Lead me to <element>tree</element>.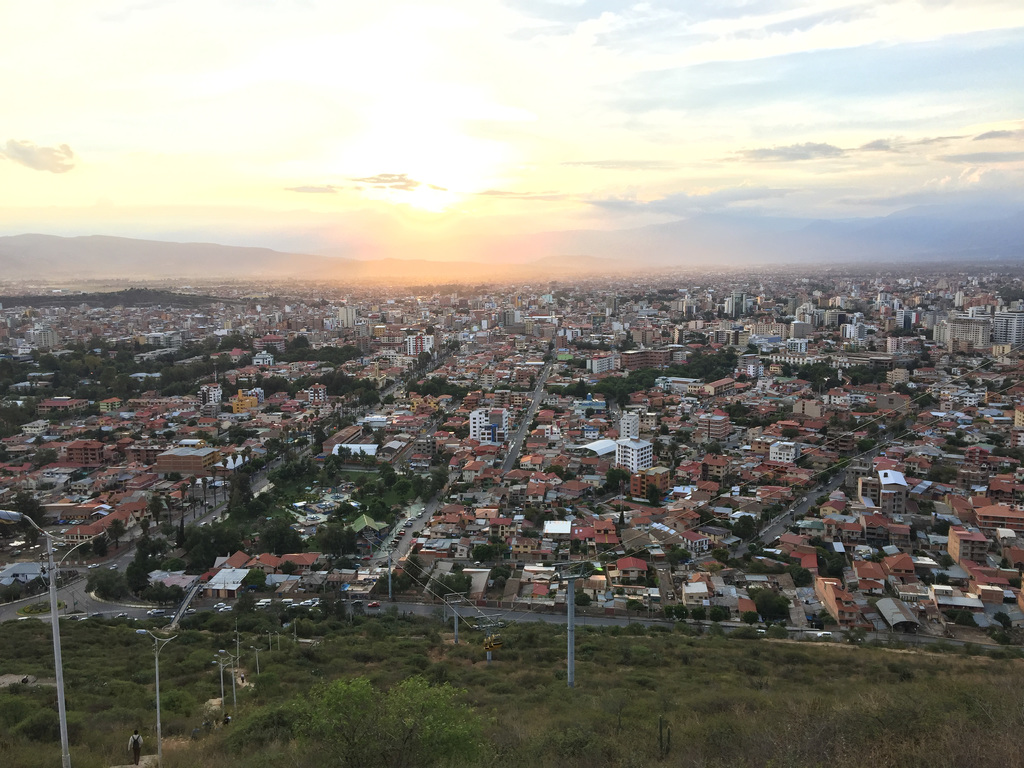
Lead to x1=520 y1=508 x2=577 y2=539.
